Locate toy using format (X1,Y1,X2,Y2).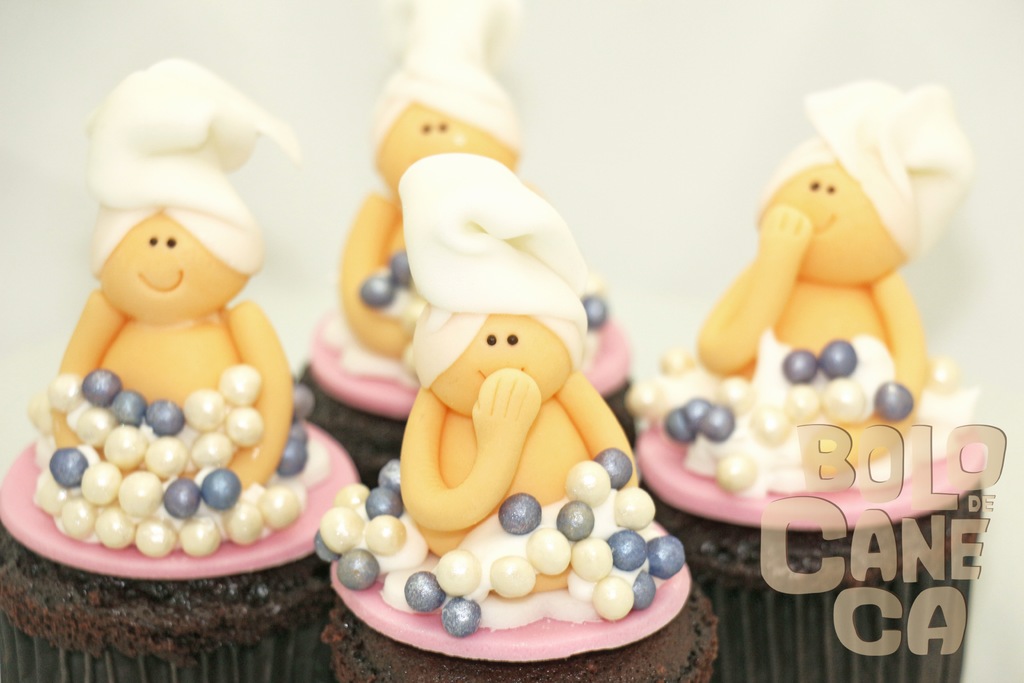
(310,0,630,405).
